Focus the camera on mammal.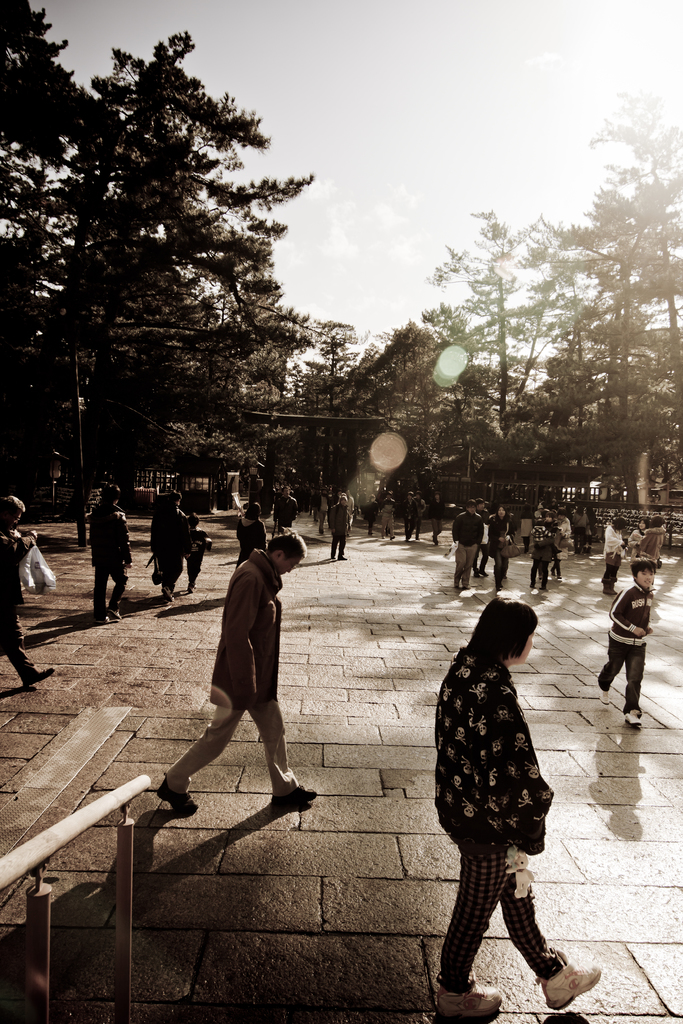
Focus region: Rect(402, 490, 422, 534).
